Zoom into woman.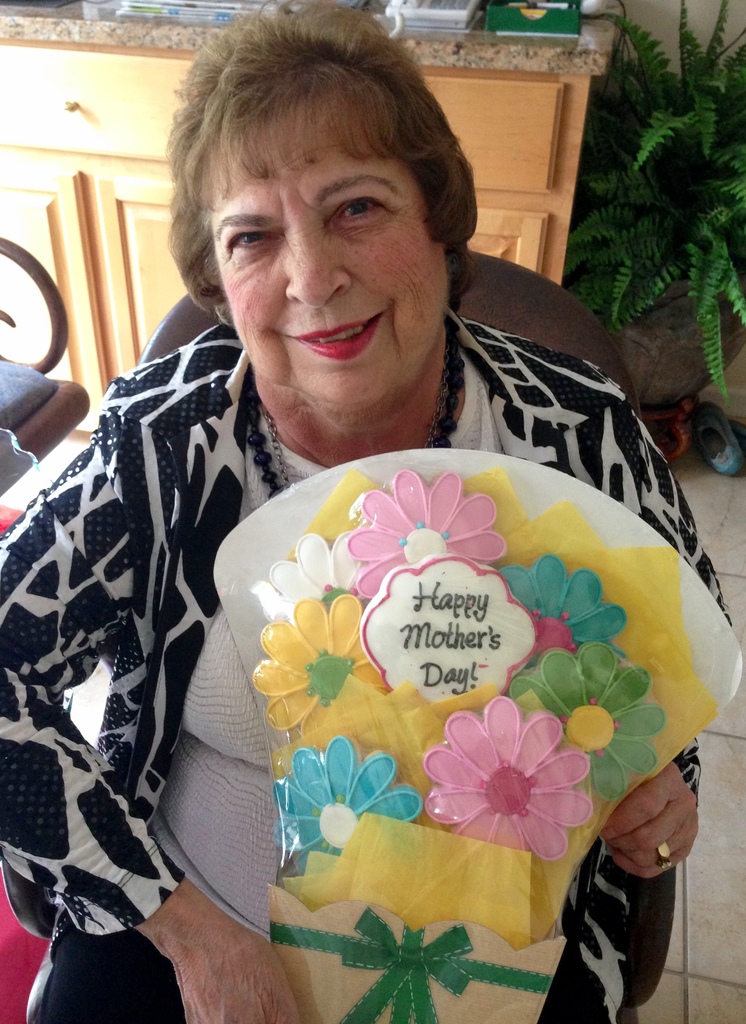
Zoom target: [0, 0, 745, 1023].
